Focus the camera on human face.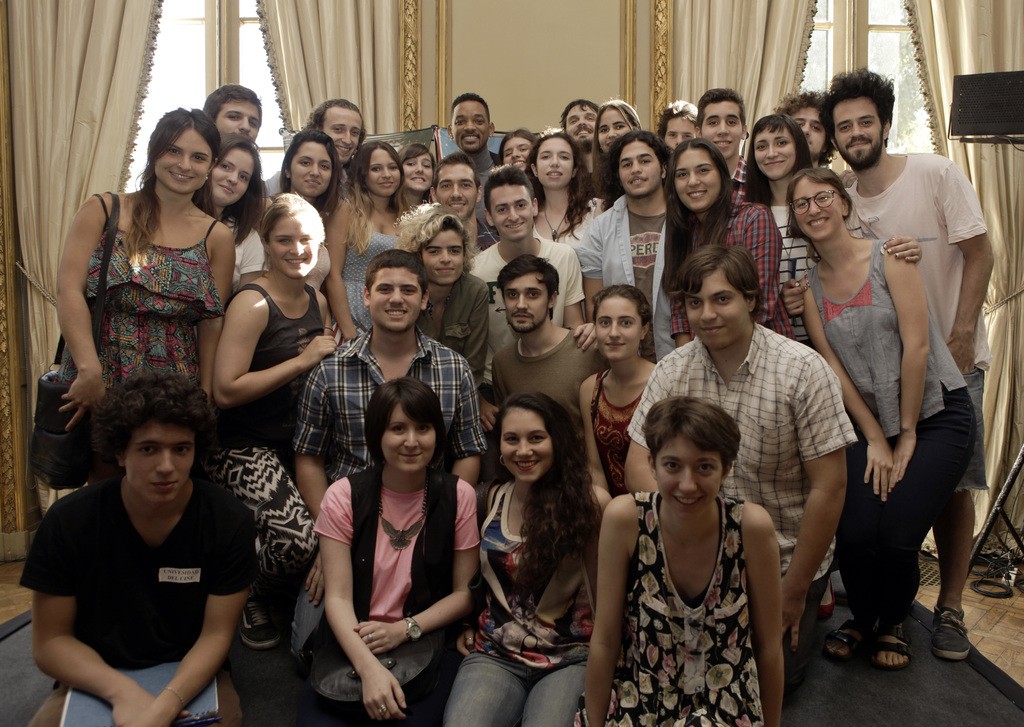
Focus region: bbox=(500, 124, 527, 164).
